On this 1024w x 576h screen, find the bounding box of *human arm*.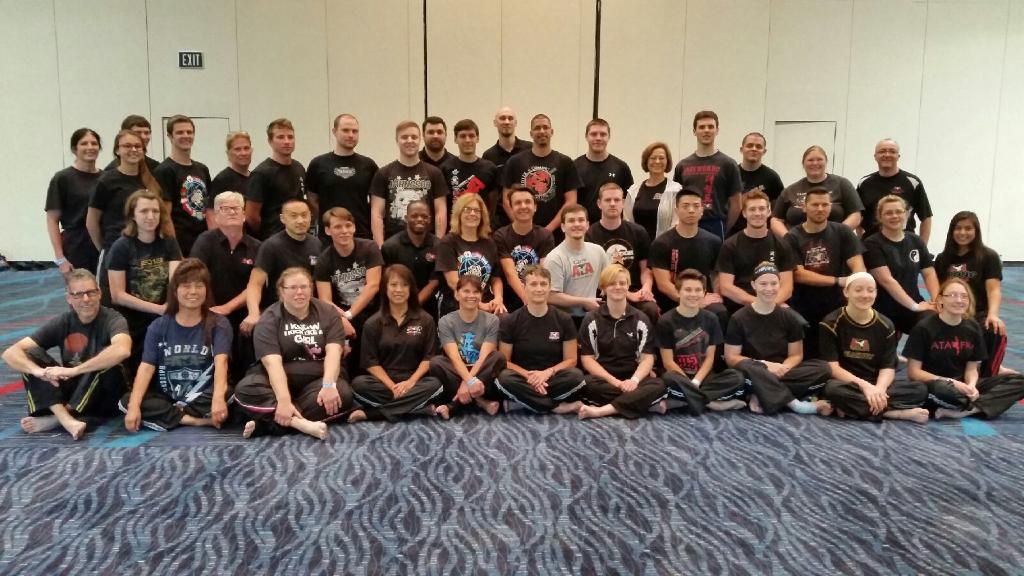
Bounding box: [485, 170, 497, 218].
